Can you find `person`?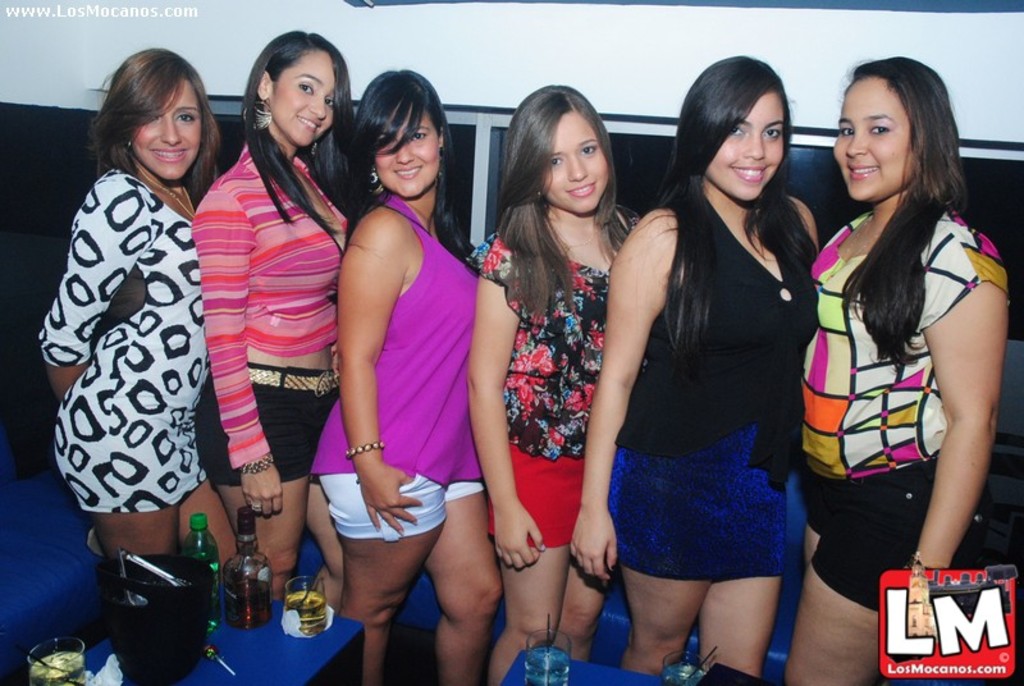
Yes, bounding box: Rect(567, 56, 822, 685).
